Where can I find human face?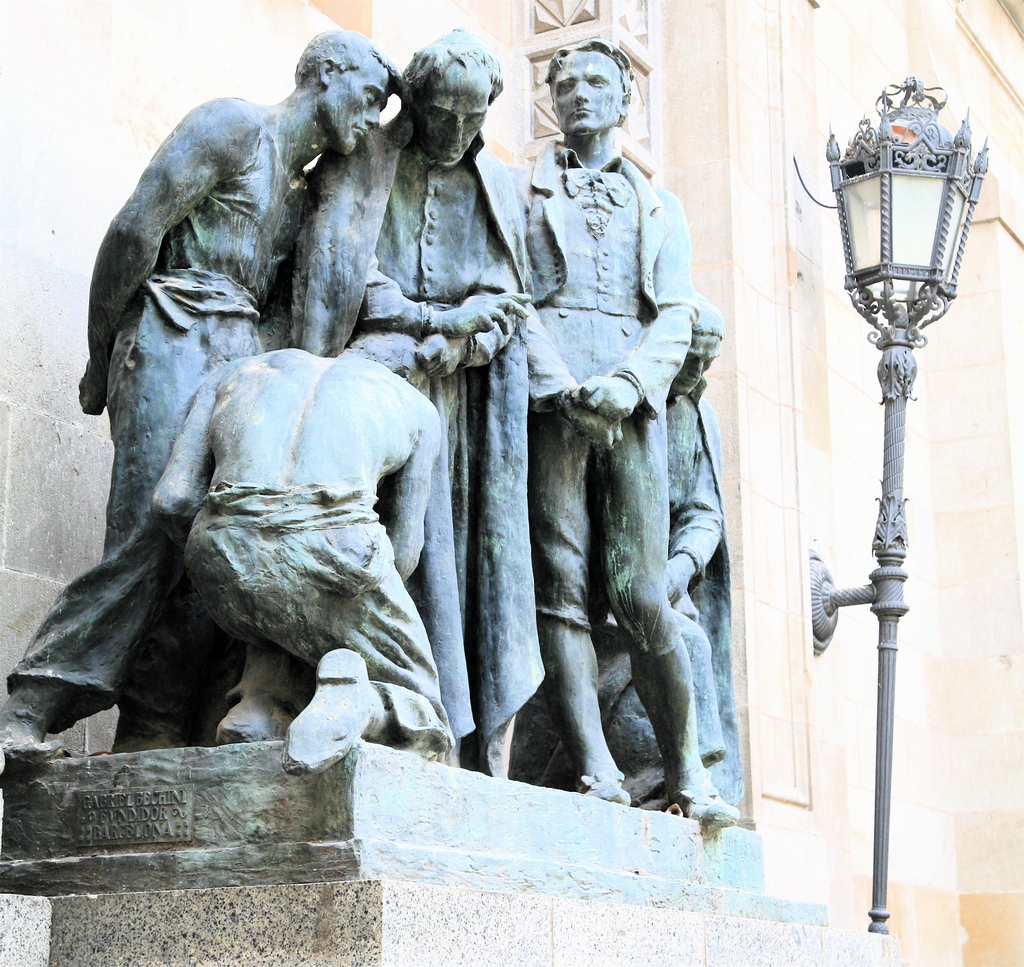
You can find it at [left=422, top=72, right=488, bottom=166].
